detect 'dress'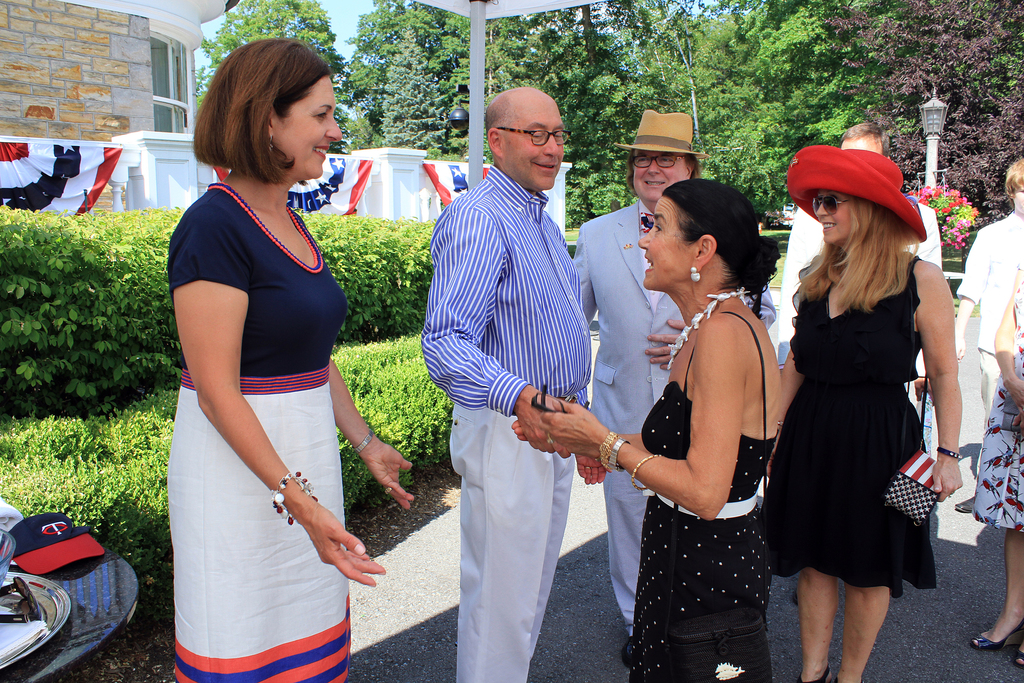
l=971, t=266, r=1023, b=534
